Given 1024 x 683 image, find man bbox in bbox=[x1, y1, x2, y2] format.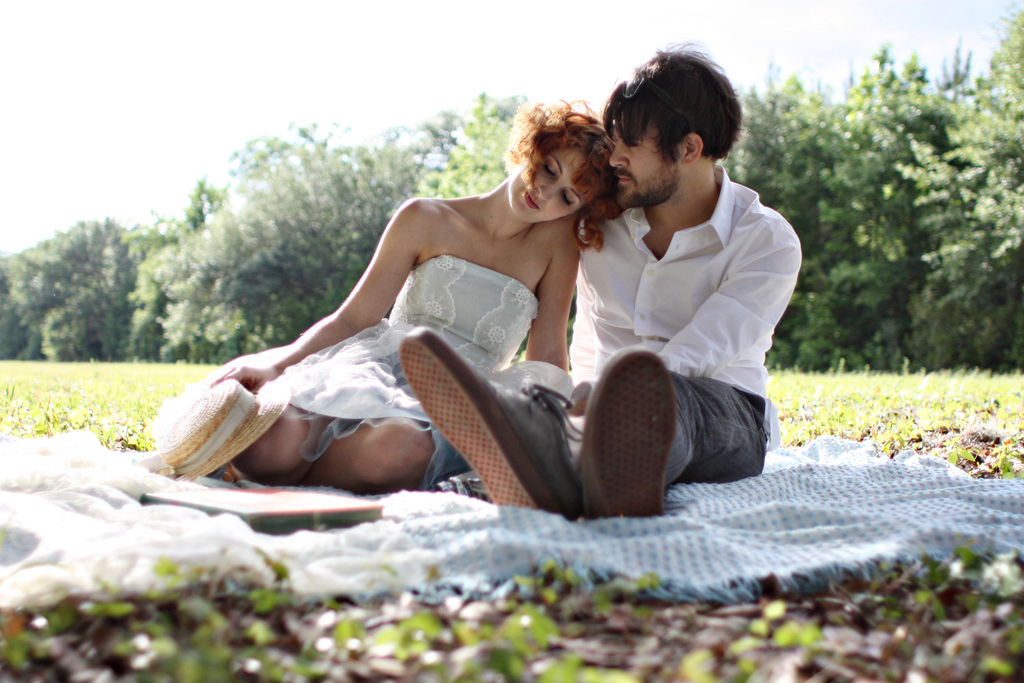
bbox=[392, 94, 723, 474].
